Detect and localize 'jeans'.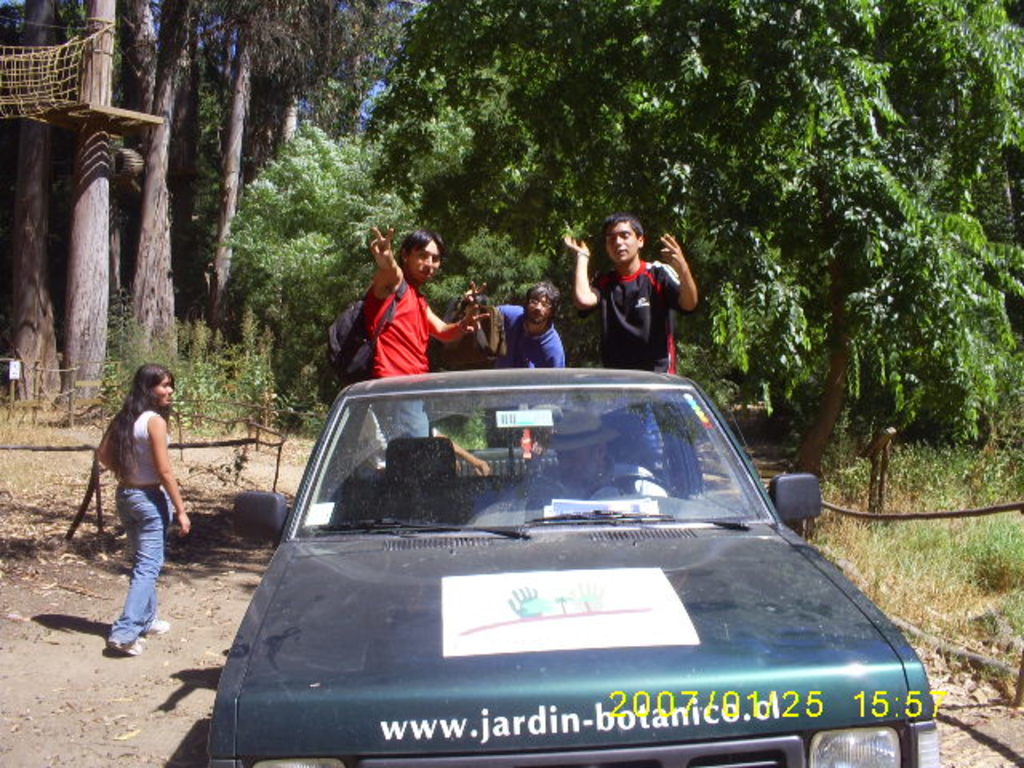
Localized at (left=472, top=406, right=560, bottom=462).
